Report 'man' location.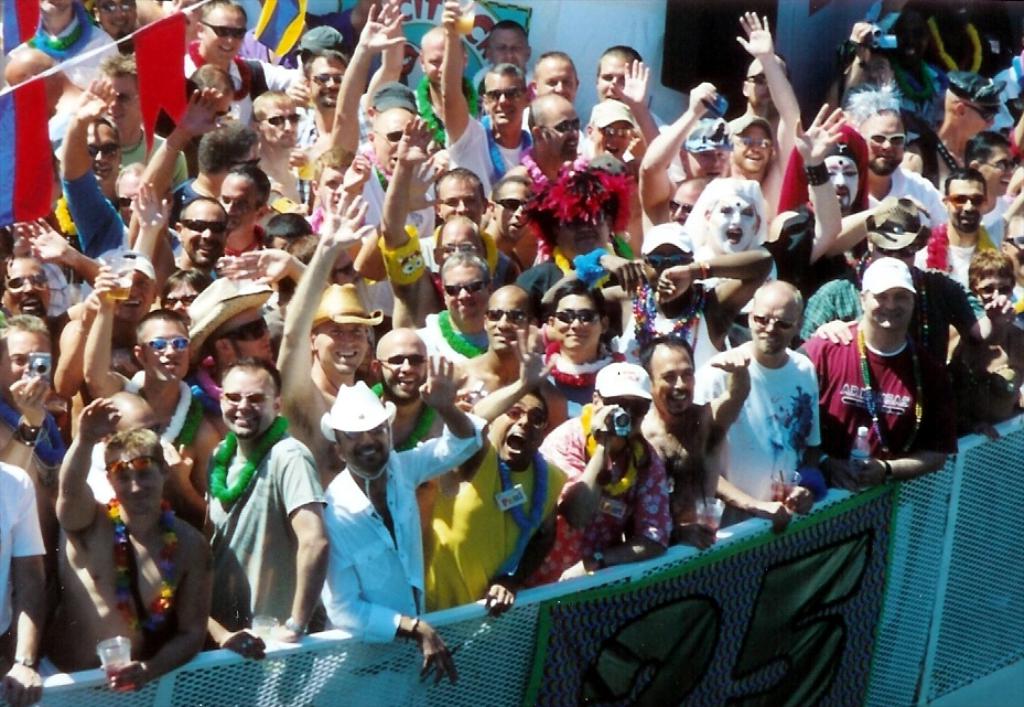
Report: box=[214, 162, 273, 253].
